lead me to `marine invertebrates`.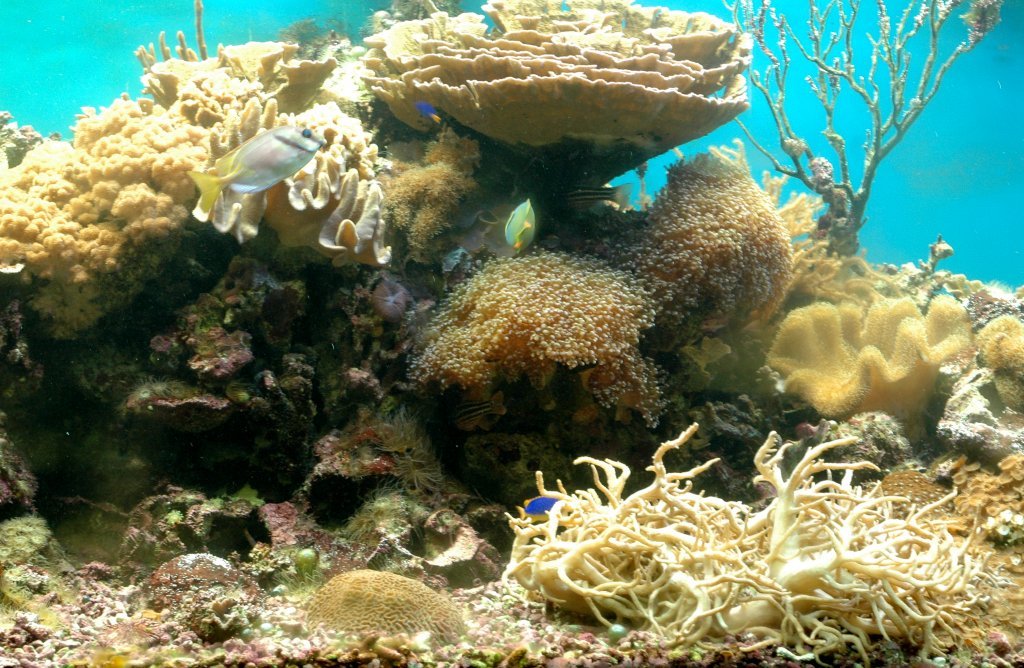
Lead to bbox=(739, 287, 977, 445).
